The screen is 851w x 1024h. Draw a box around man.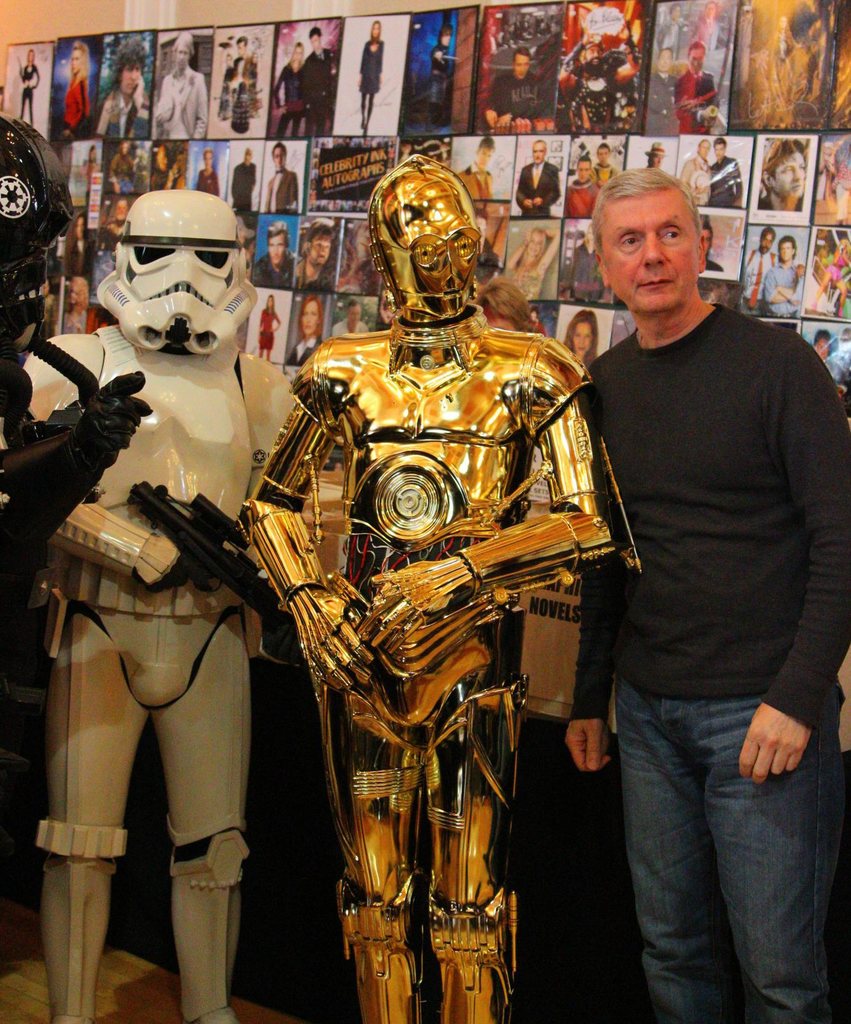
(x1=250, y1=225, x2=289, y2=287).
